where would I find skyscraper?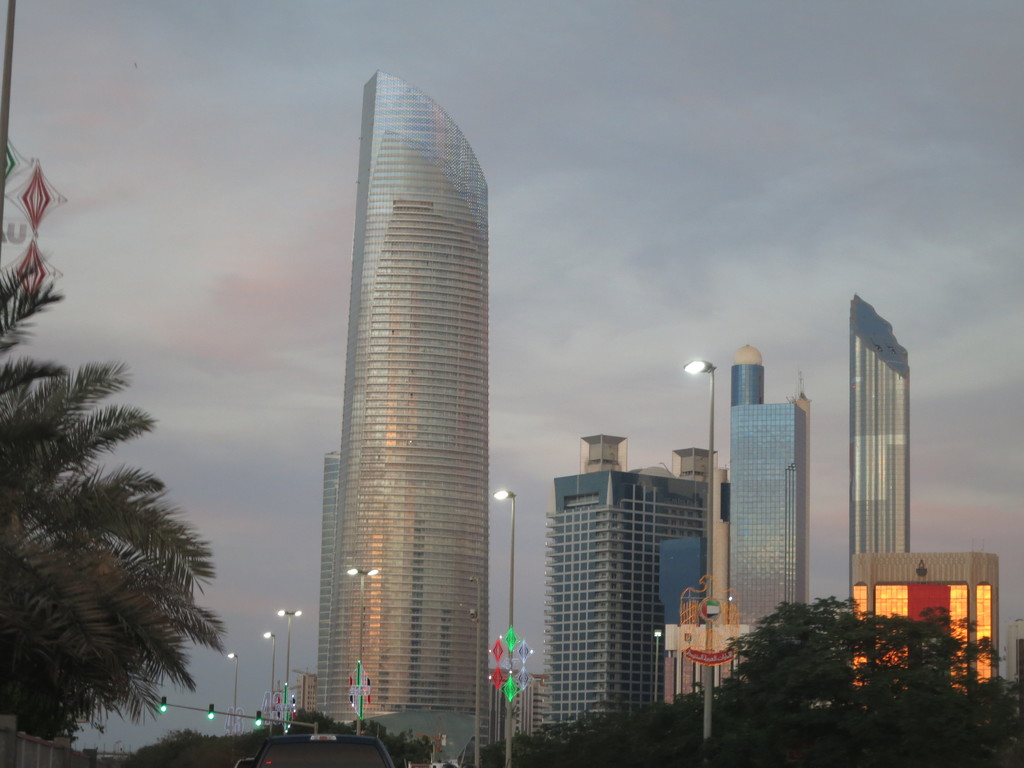
At [536, 428, 724, 740].
